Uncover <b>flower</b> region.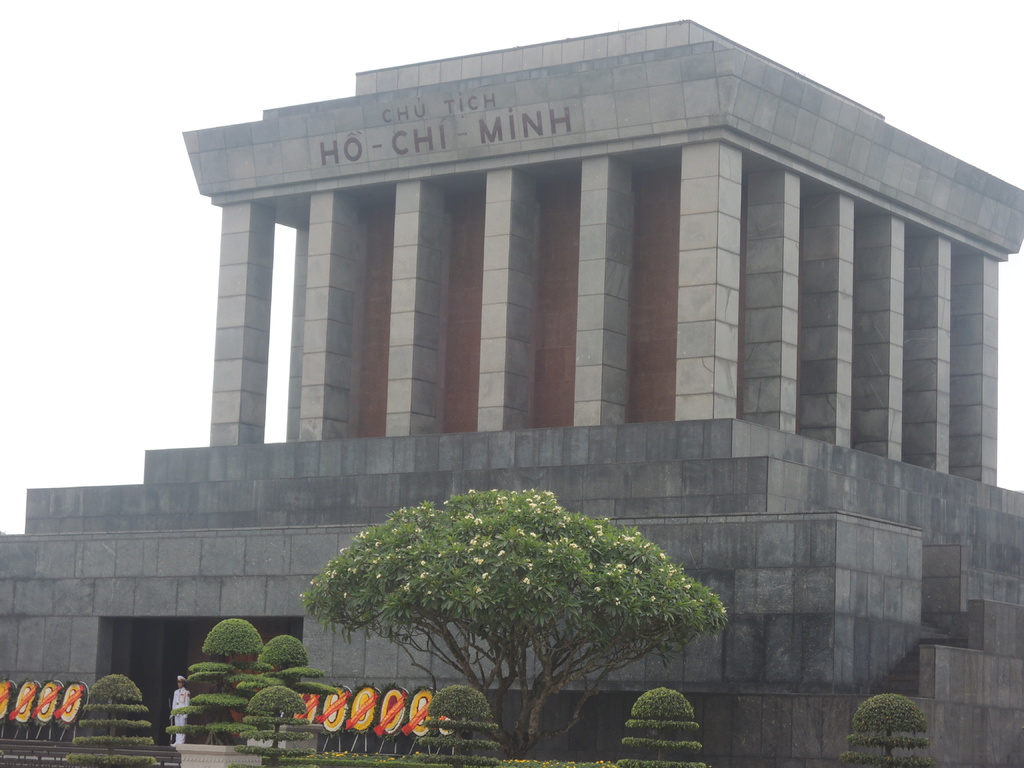
Uncovered: bbox=[419, 573, 428, 582].
